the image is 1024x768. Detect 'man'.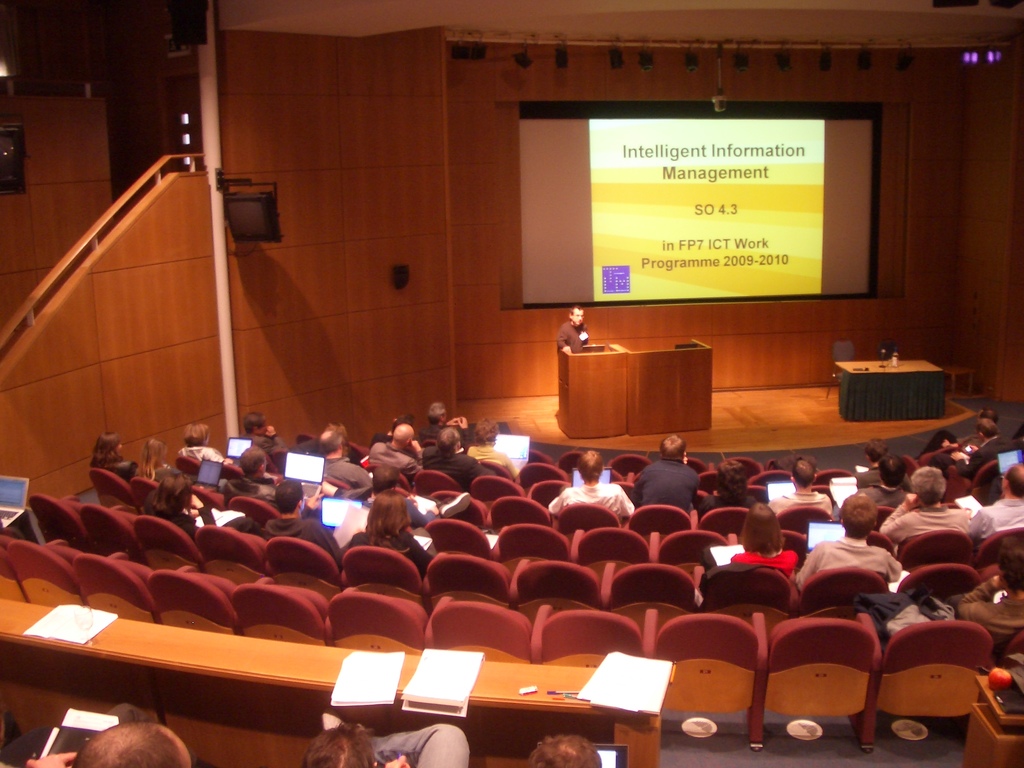
Detection: {"x1": 561, "y1": 307, "x2": 587, "y2": 348}.
